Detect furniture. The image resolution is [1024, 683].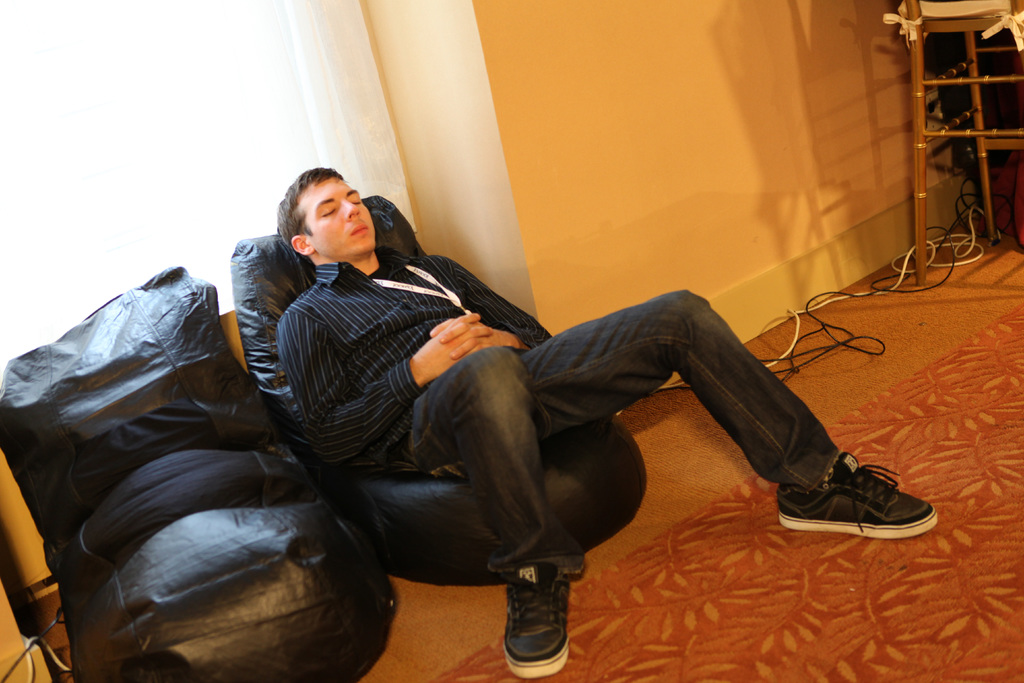
(0,263,396,682).
